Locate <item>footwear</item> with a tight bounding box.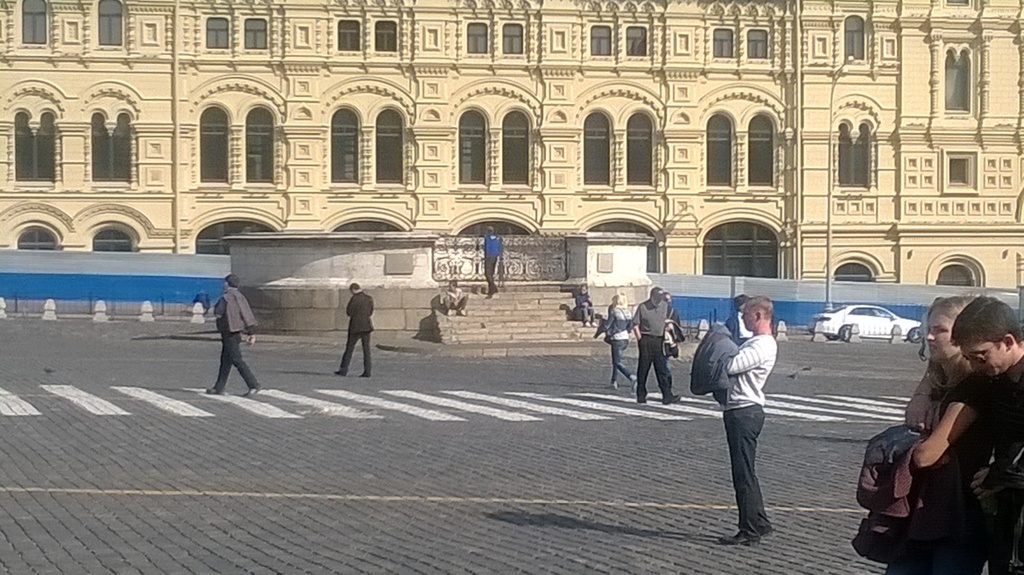
rect(627, 375, 639, 391).
